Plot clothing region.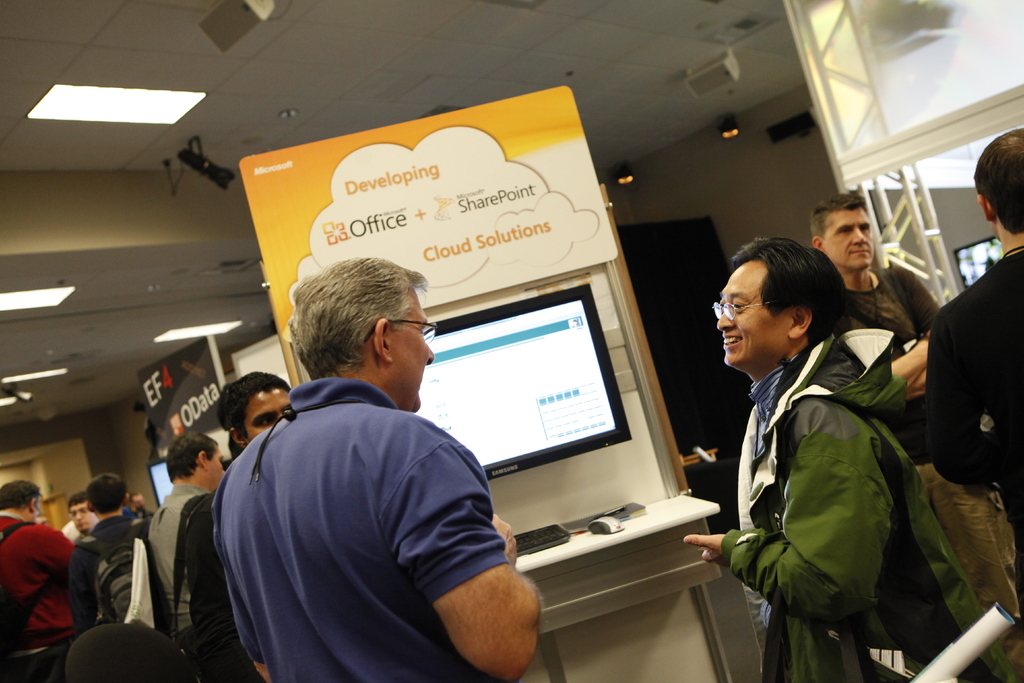
Plotted at detection(193, 322, 527, 680).
